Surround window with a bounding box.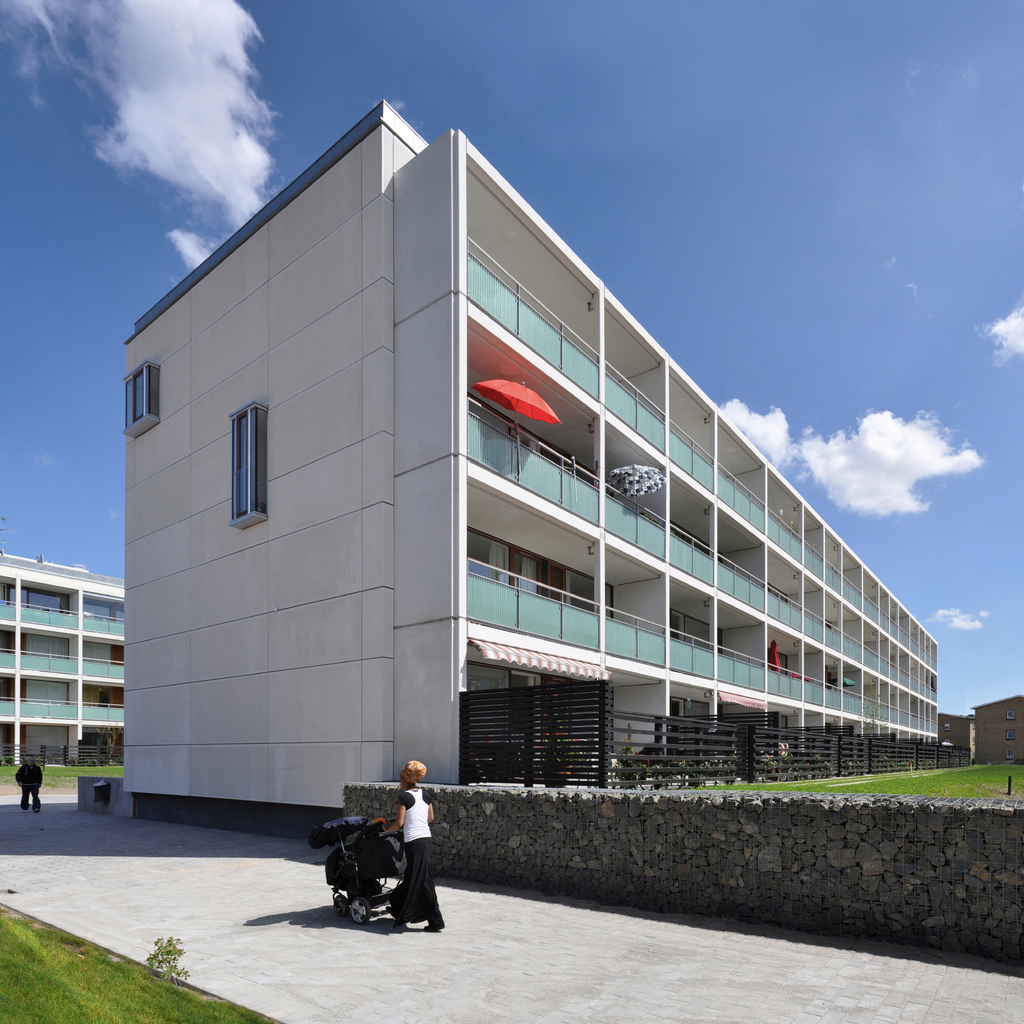
crop(1007, 748, 1014, 760).
